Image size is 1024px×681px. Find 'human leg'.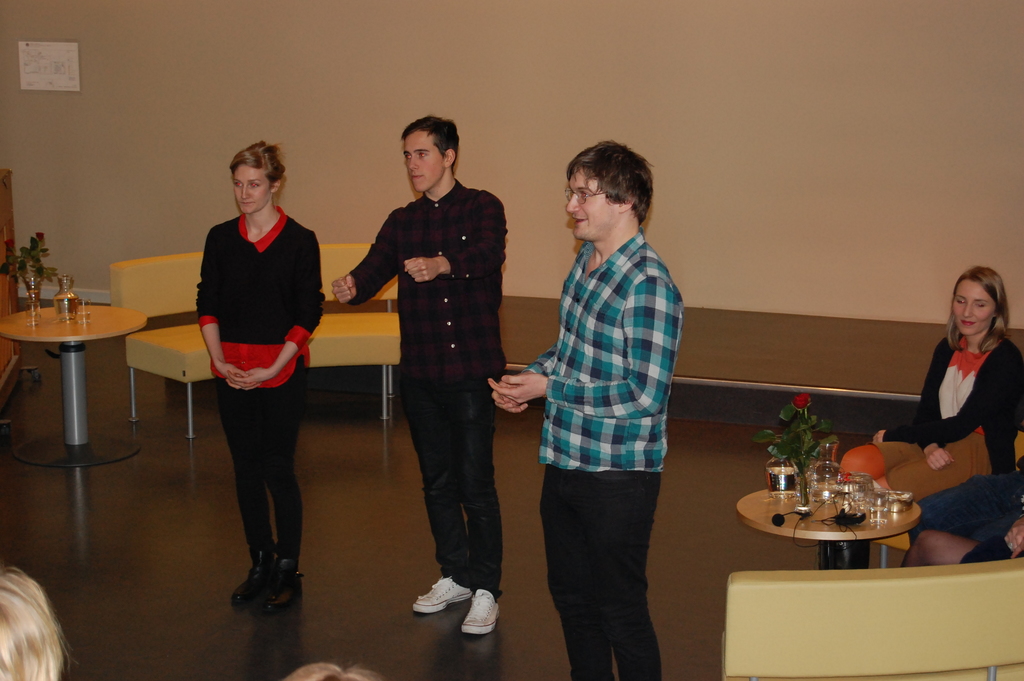
locate(550, 457, 612, 680).
